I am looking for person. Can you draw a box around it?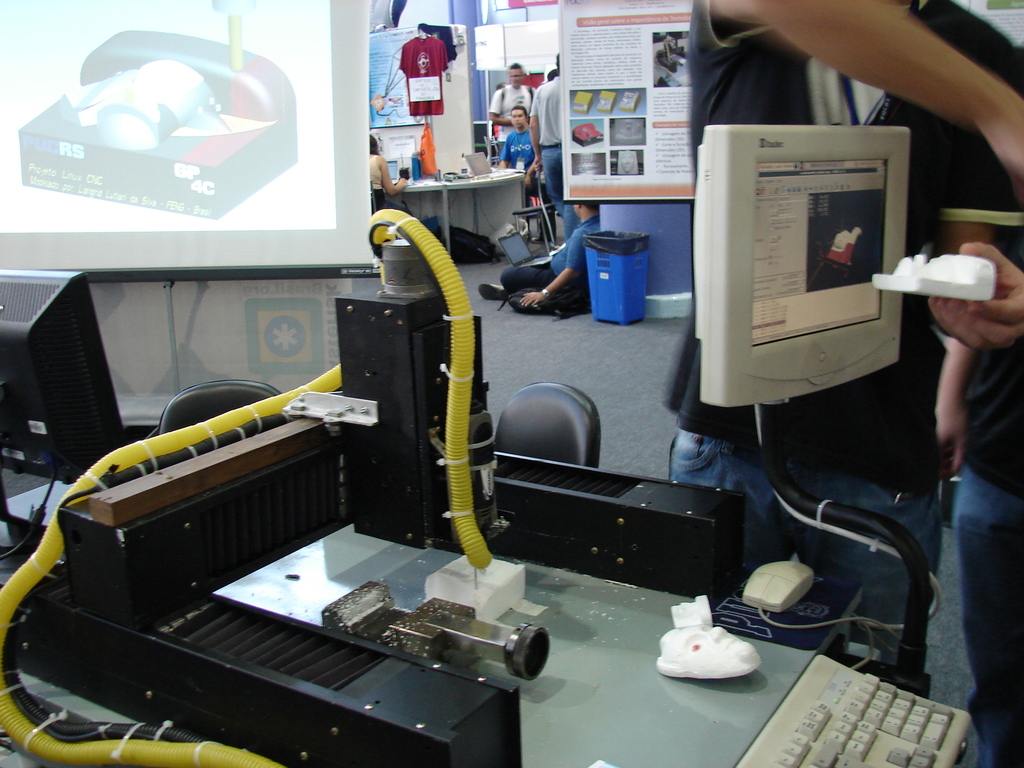
Sure, the bounding box is <bbox>478, 204, 600, 319</bbox>.
